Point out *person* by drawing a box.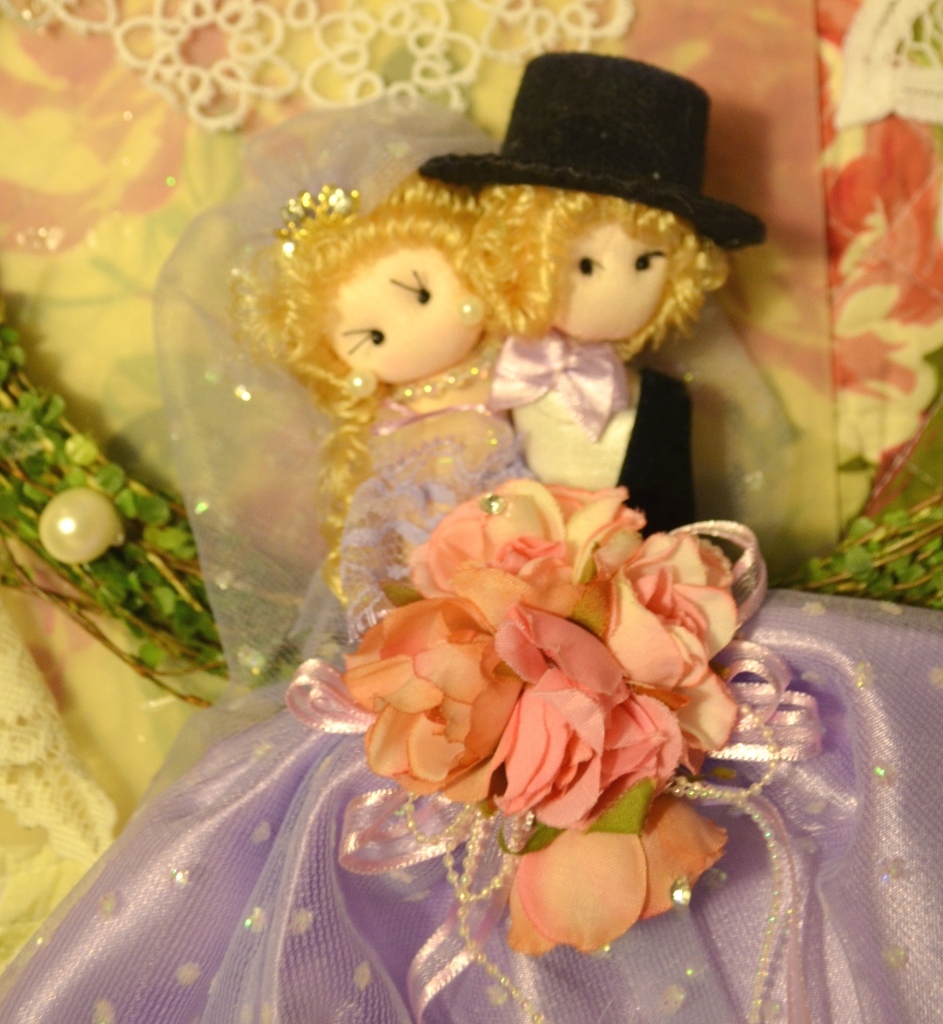
[413, 58, 755, 542].
